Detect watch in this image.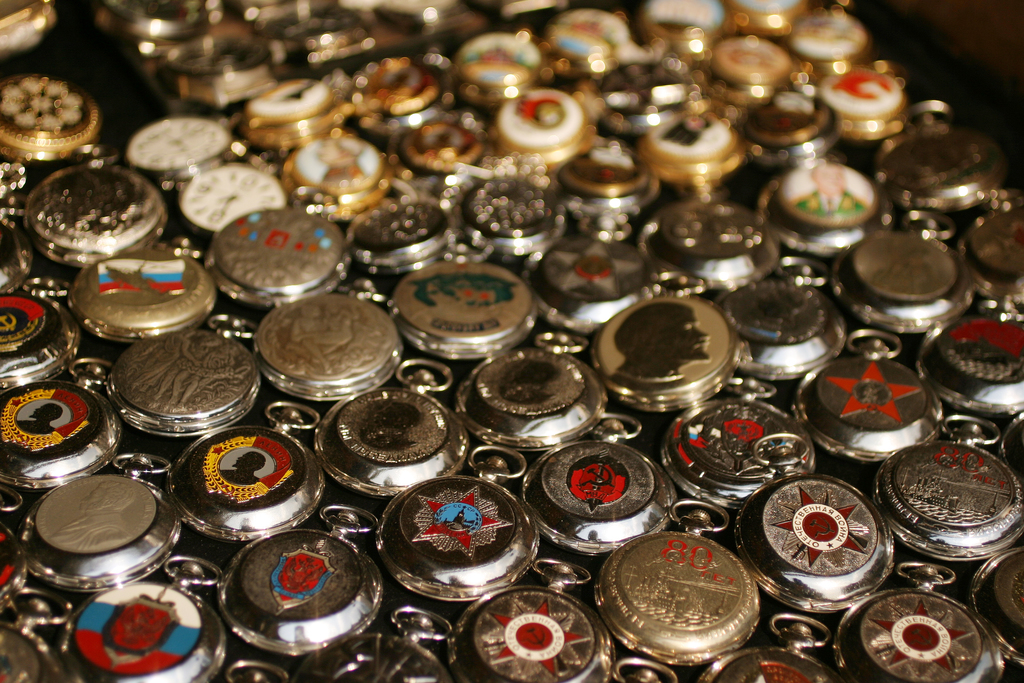
Detection: [x1=694, y1=612, x2=845, y2=682].
